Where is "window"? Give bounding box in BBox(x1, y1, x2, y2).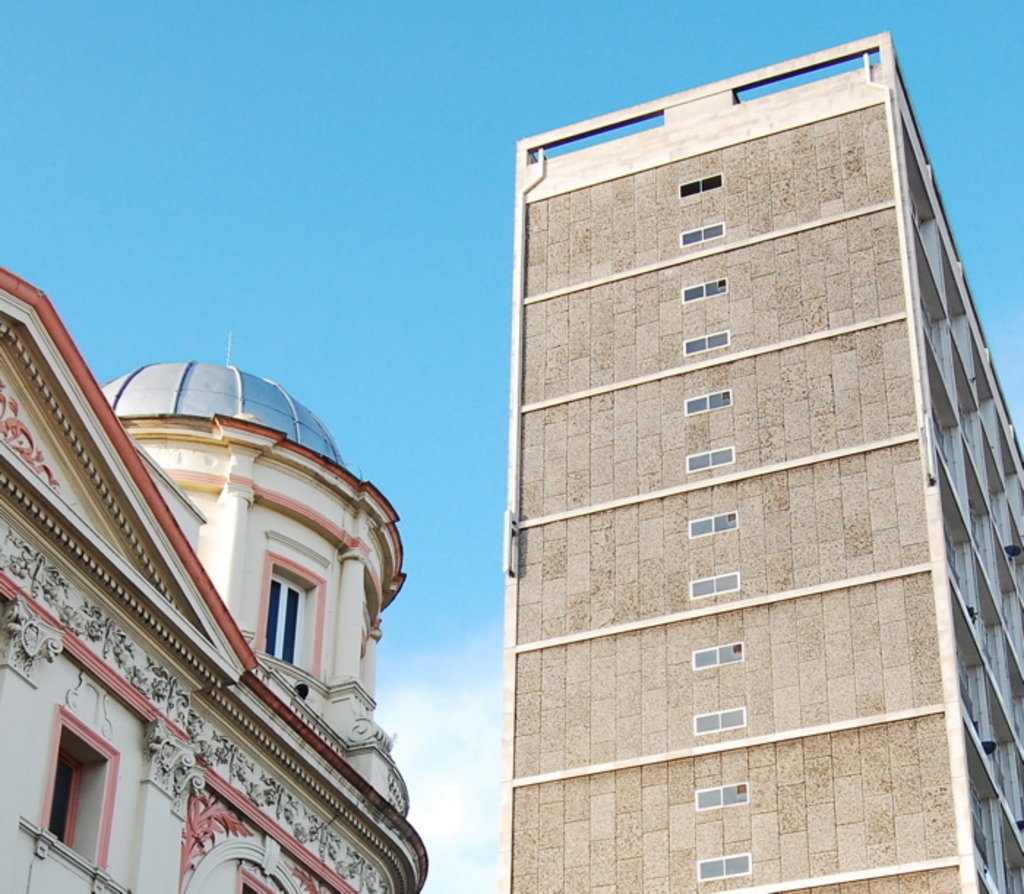
BBox(695, 780, 752, 814).
